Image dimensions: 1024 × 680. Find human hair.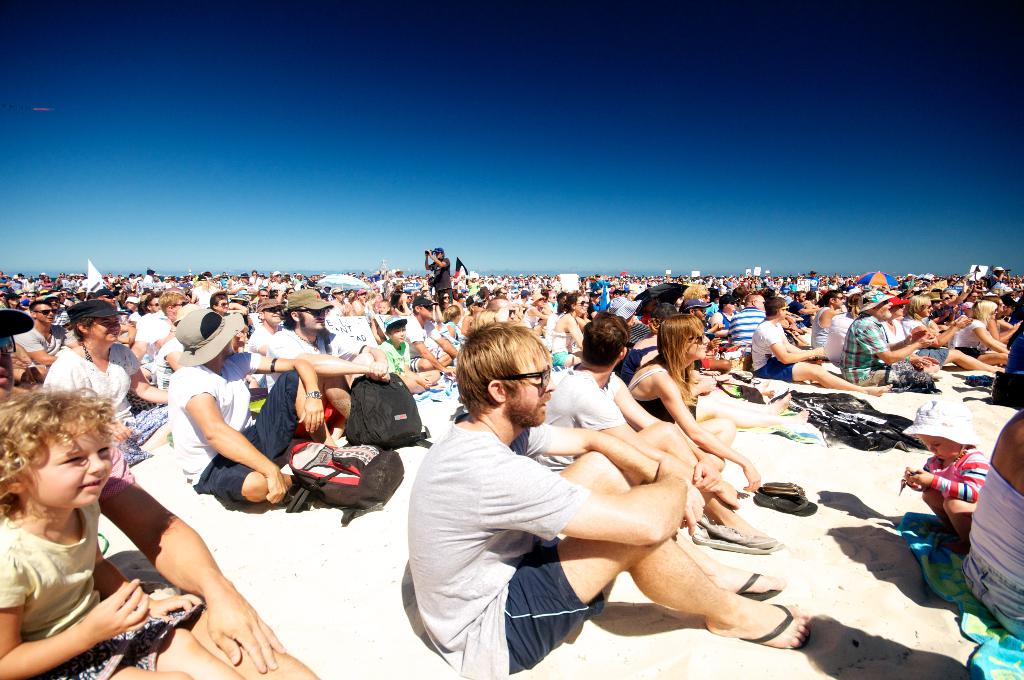
crop(0, 370, 137, 487).
